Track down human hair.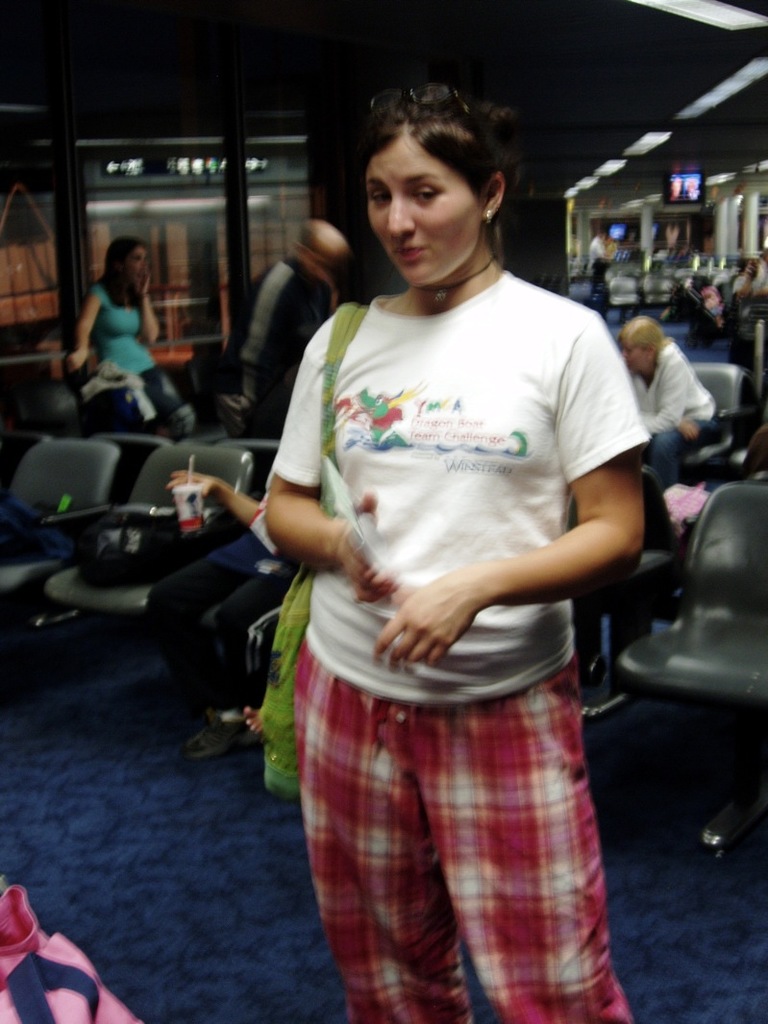
Tracked to detection(104, 235, 145, 303).
